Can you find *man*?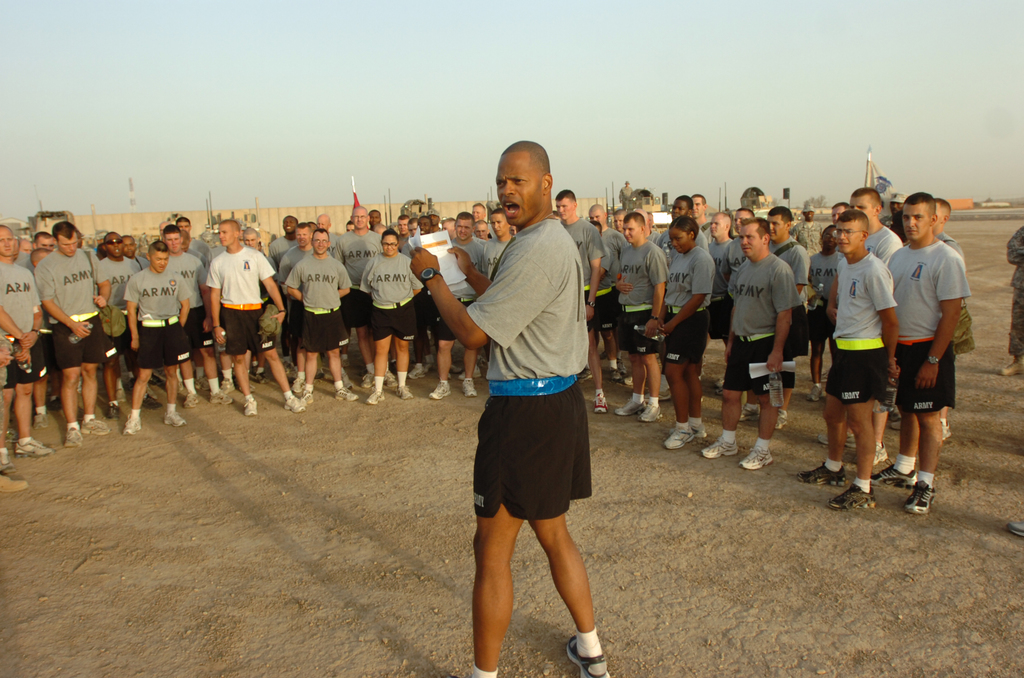
Yes, bounding box: select_region(888, 182, 970, 503).
